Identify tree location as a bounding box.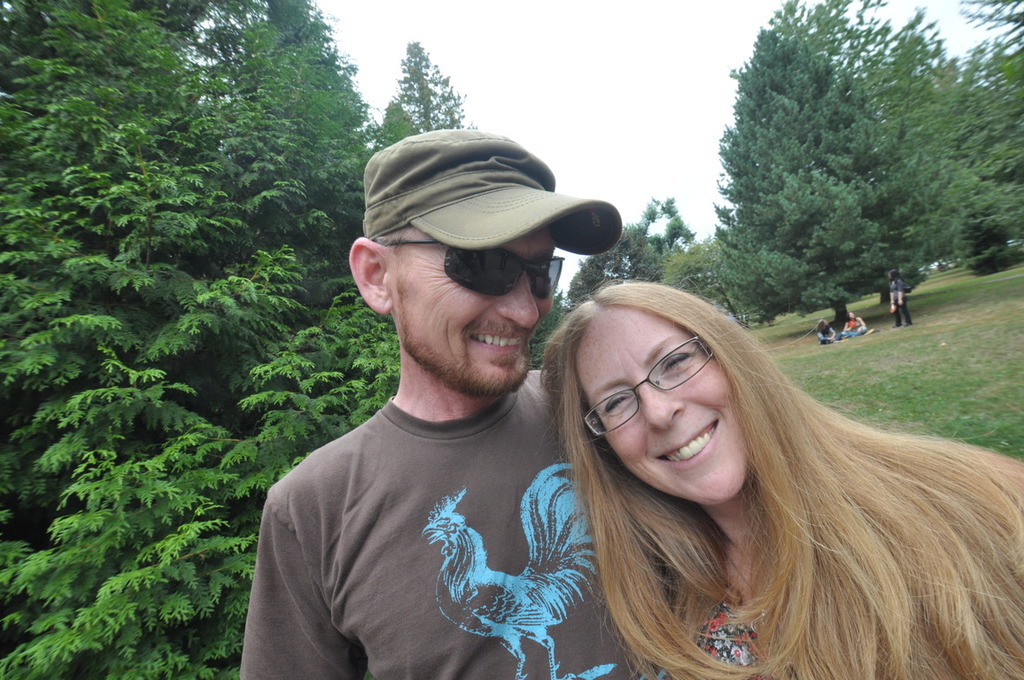
bbox(721, 6, 928, 322).
